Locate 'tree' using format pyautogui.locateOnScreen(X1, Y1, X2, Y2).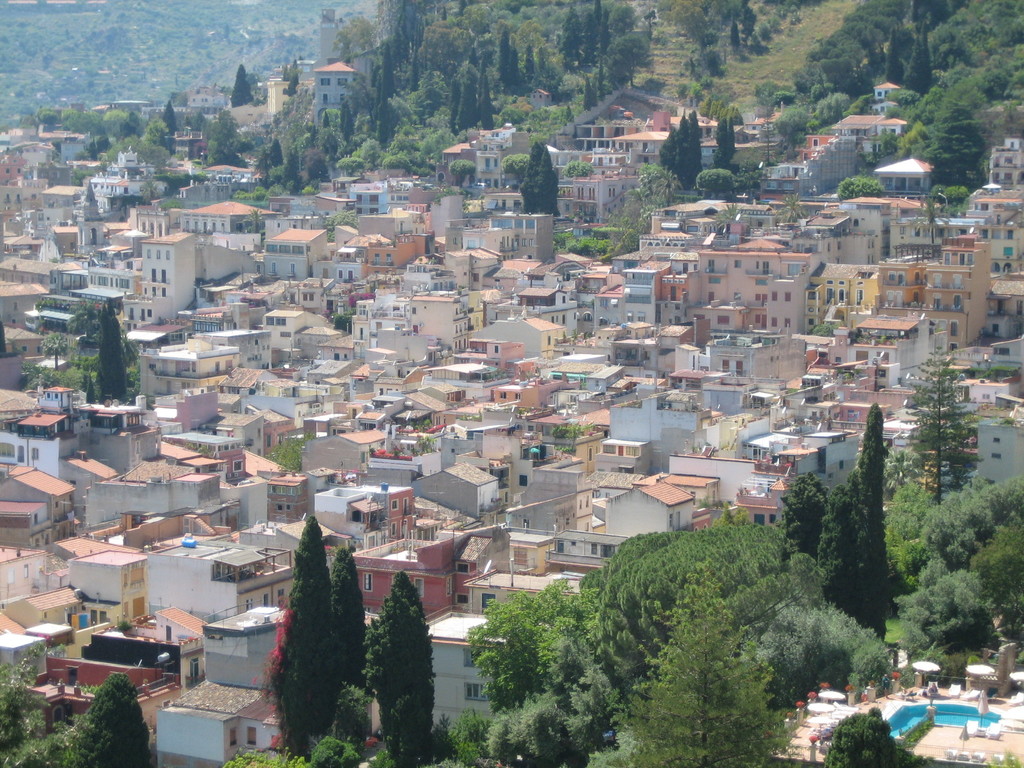
pyautogui.locateOnScreen(779, 189, 804, 225).
